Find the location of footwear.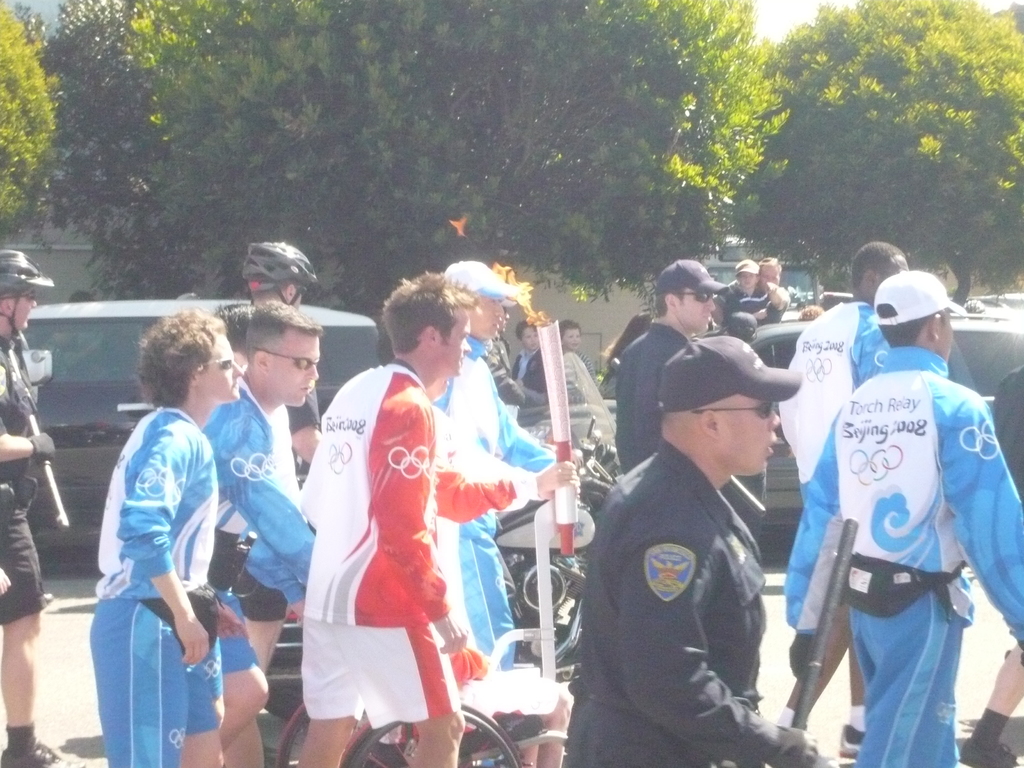
Location: box=[947, 740, 1016, 767].
